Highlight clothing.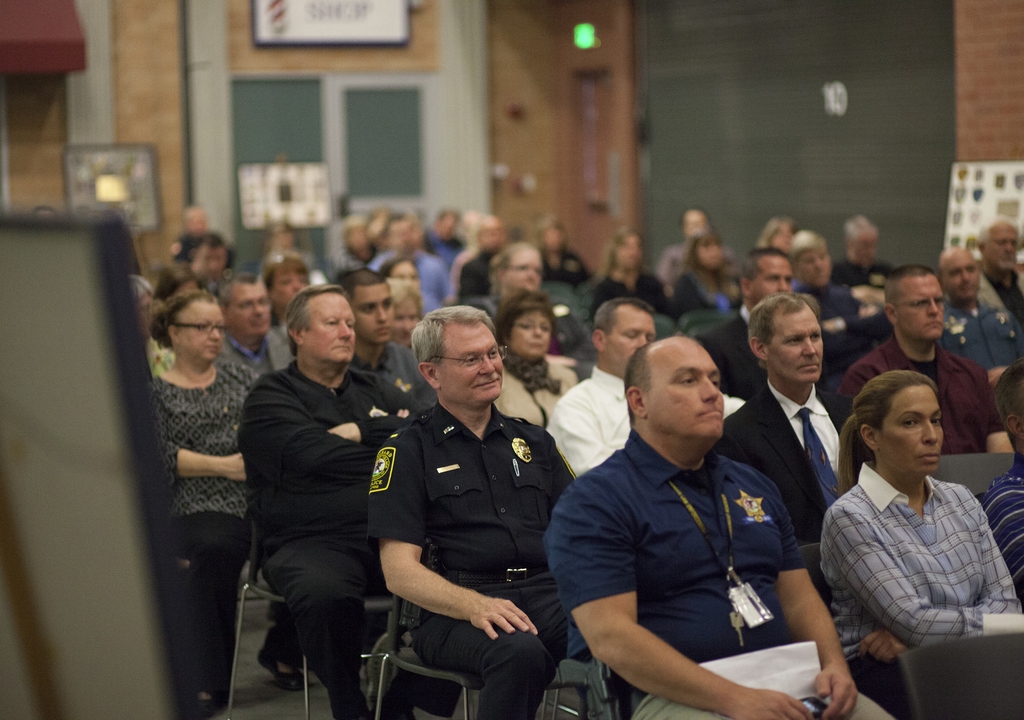
Highlighted region: (836,327,1016,448).
